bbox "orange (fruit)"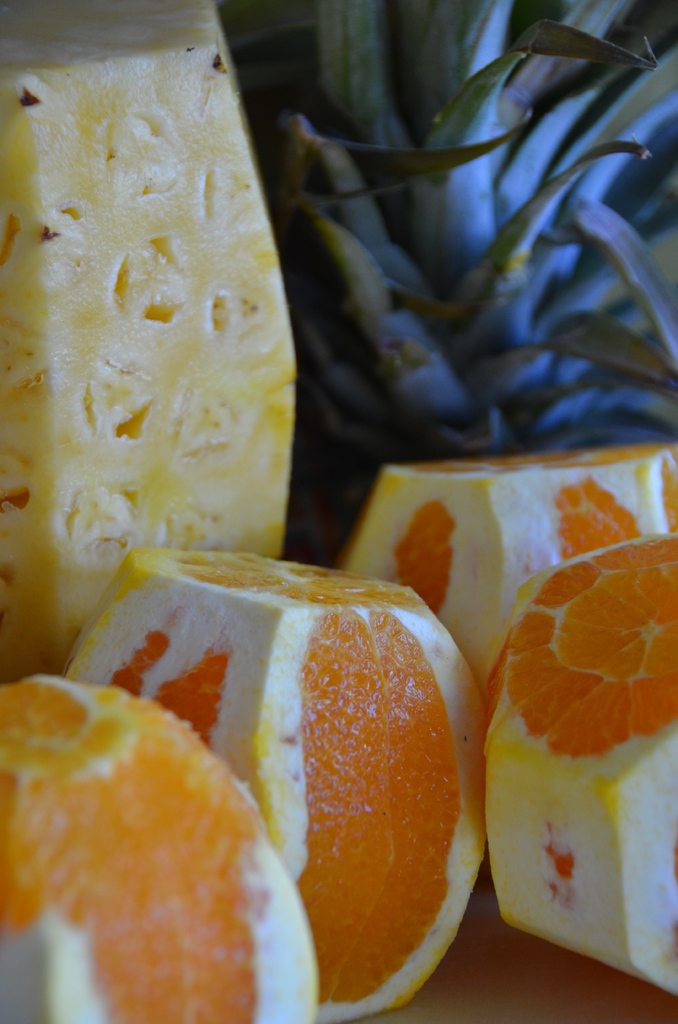
x1=0, y1=433, x2=677, y2=1013
